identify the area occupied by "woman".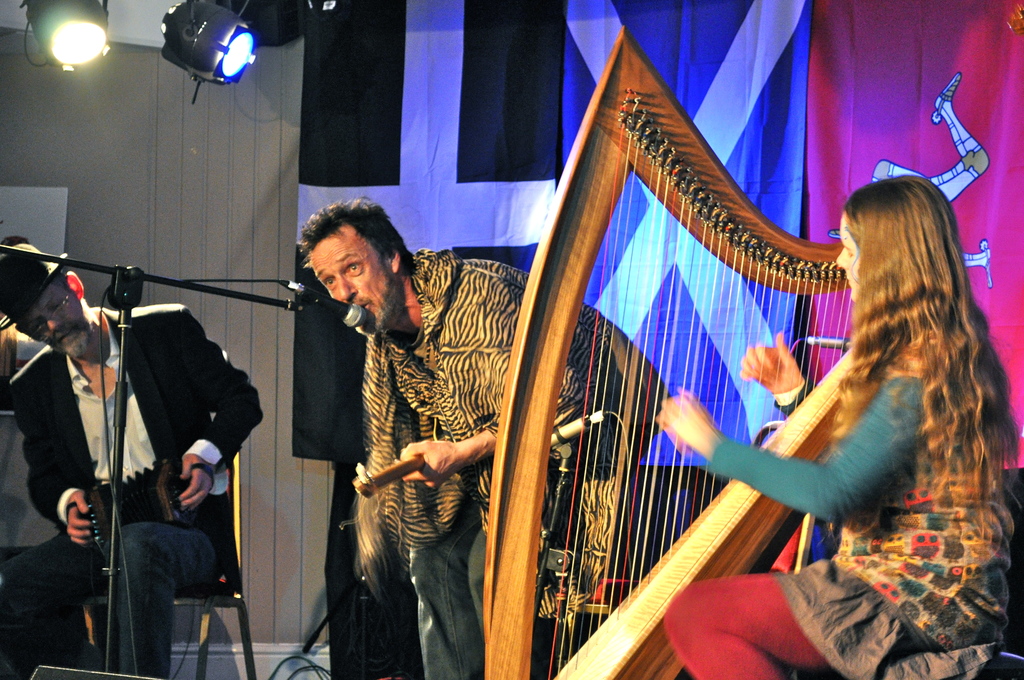
Area: bbox=(663, 174, 1010, 675).
